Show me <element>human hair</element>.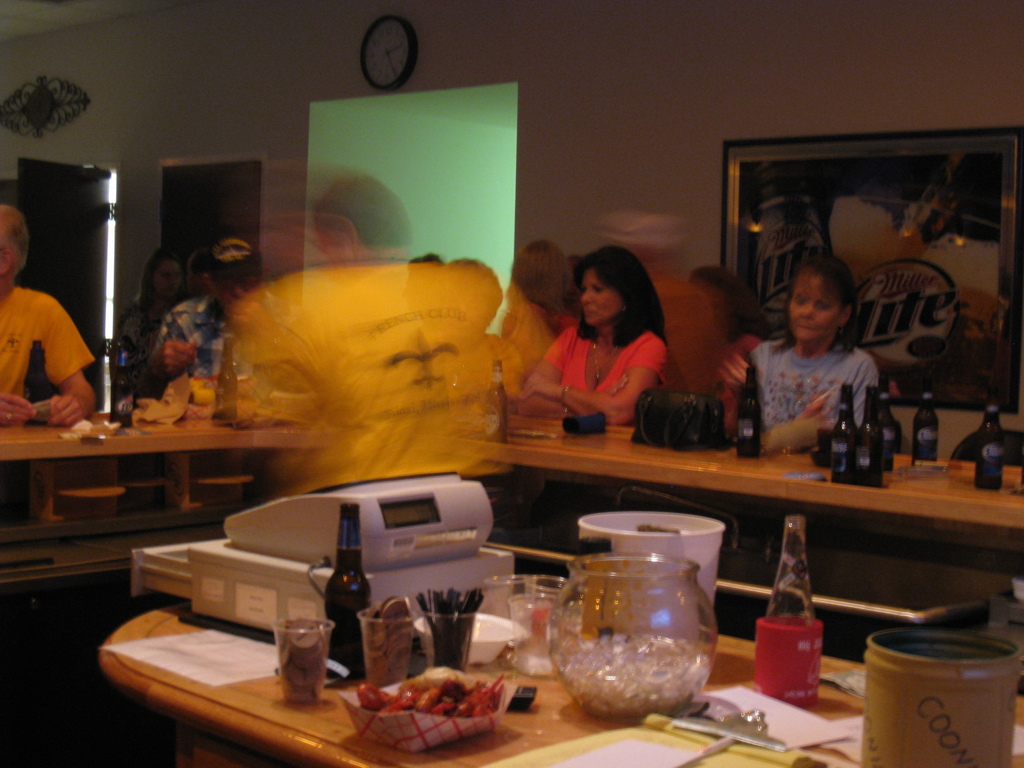
<element>human hair</element> is here: region(509, 238, 572, 332).
